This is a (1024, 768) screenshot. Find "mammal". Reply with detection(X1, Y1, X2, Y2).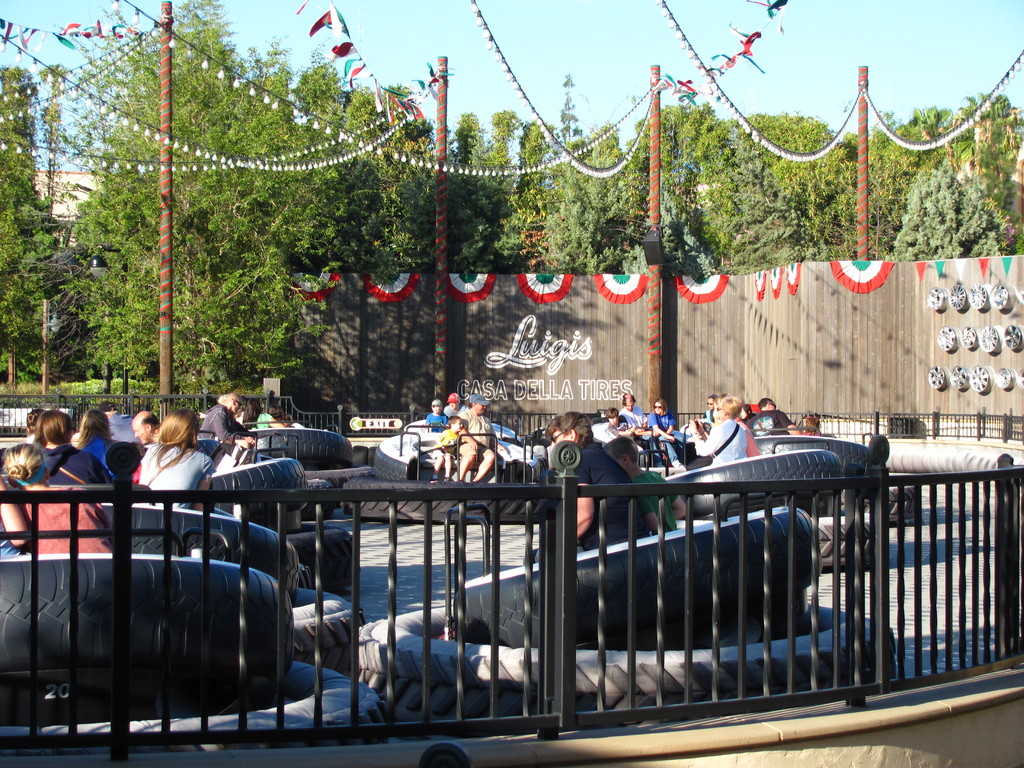
detection(129, 412, 163, 447).
